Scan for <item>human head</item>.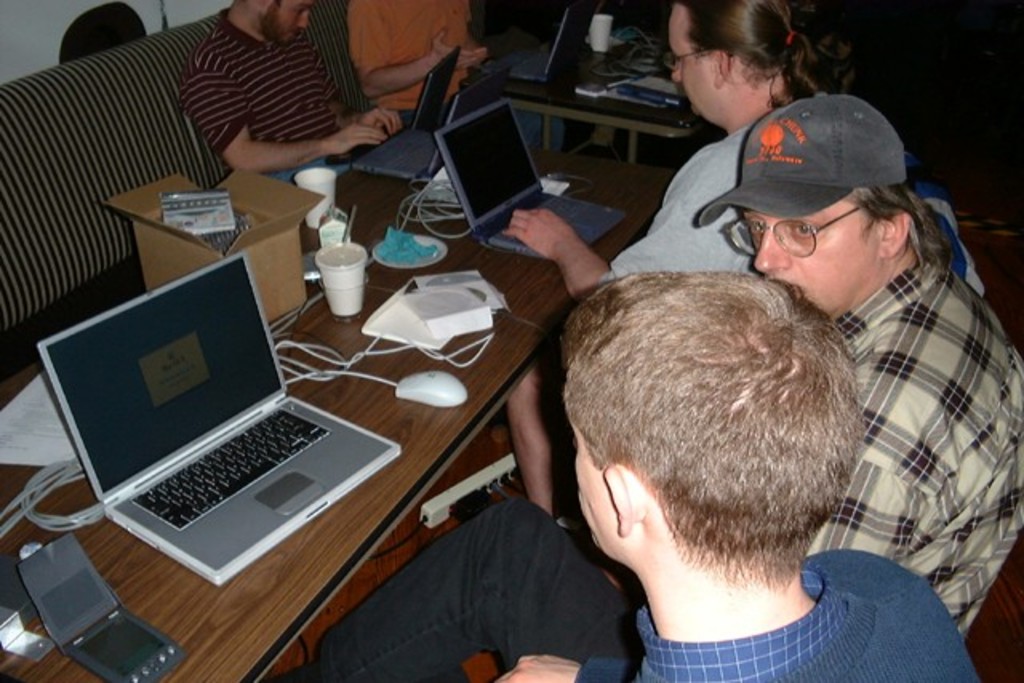
Scan result: {"left": 672, "top": 0, "right": 811, "bottom": 130}.
